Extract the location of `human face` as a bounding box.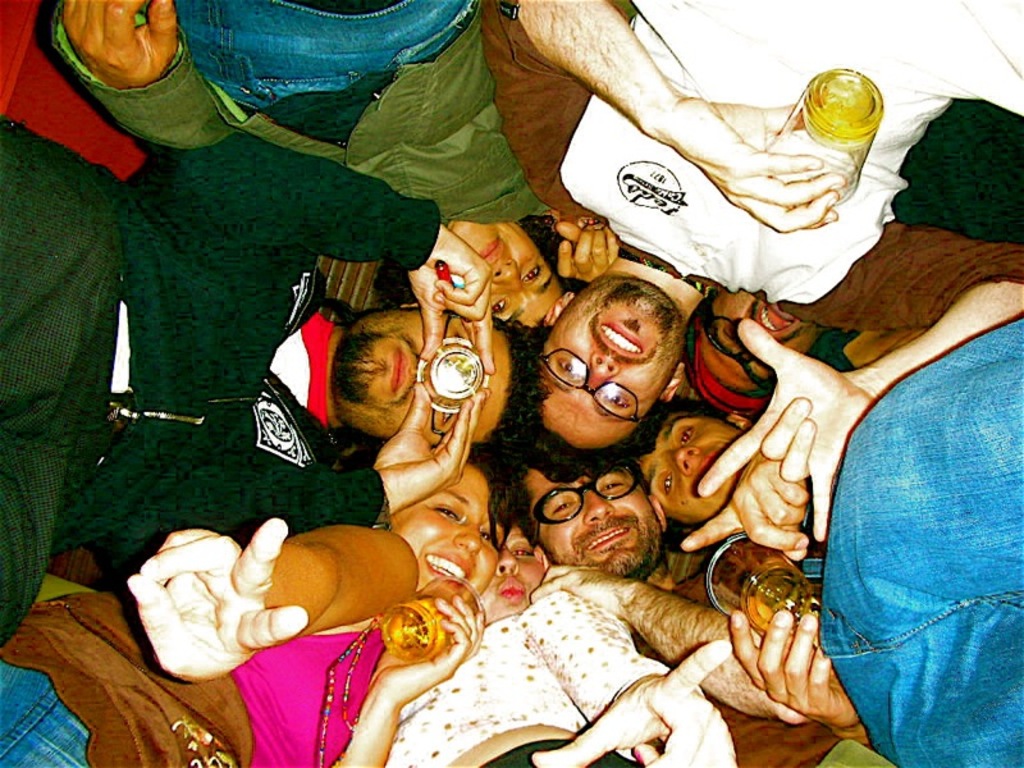
locate(475, 530, 541, 618).
